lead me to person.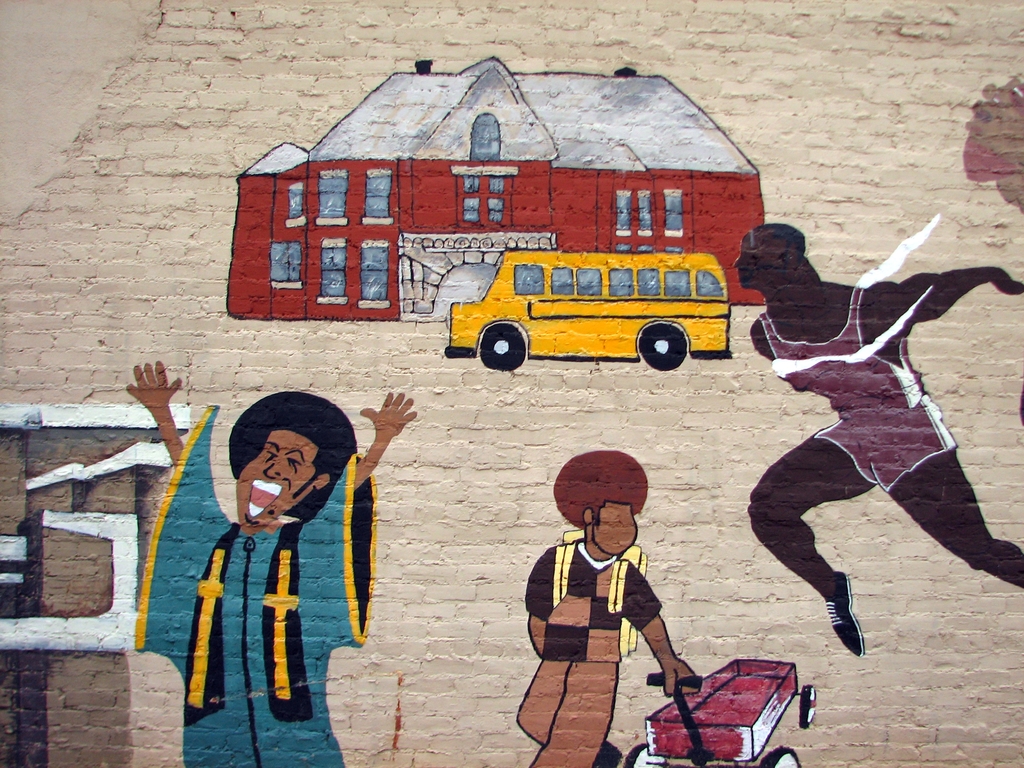
Lead to rect(740, 217, 1023, 658).
